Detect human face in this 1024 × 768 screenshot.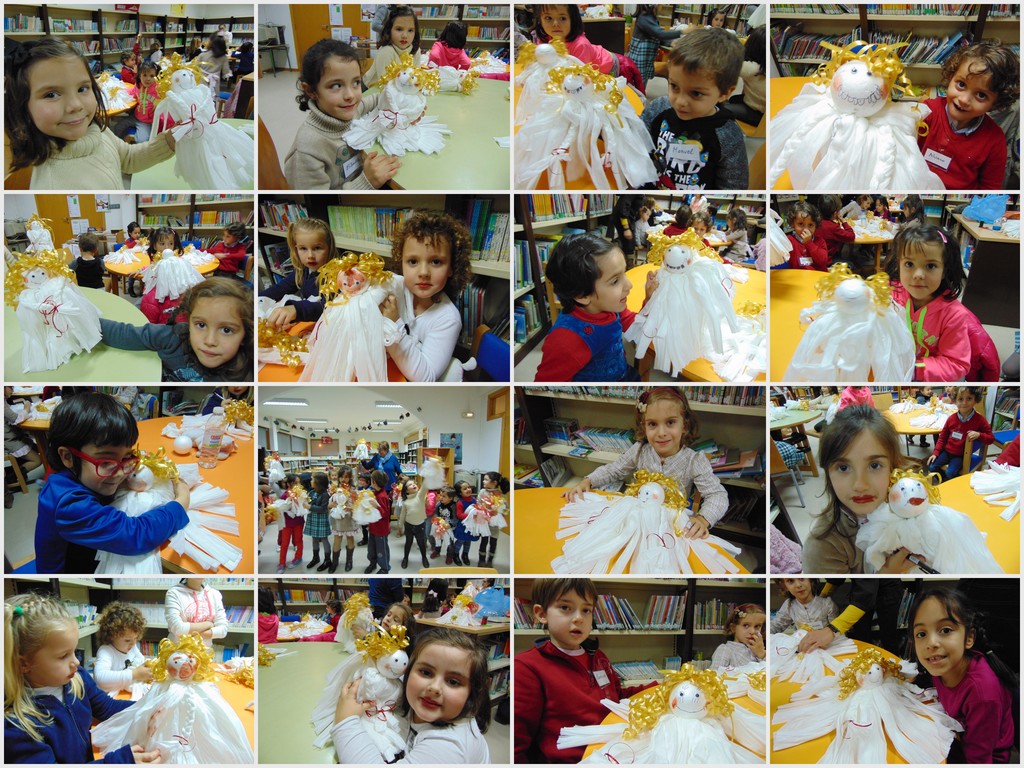
Detection: [left=403, top=598, right=410, bottom=605].
